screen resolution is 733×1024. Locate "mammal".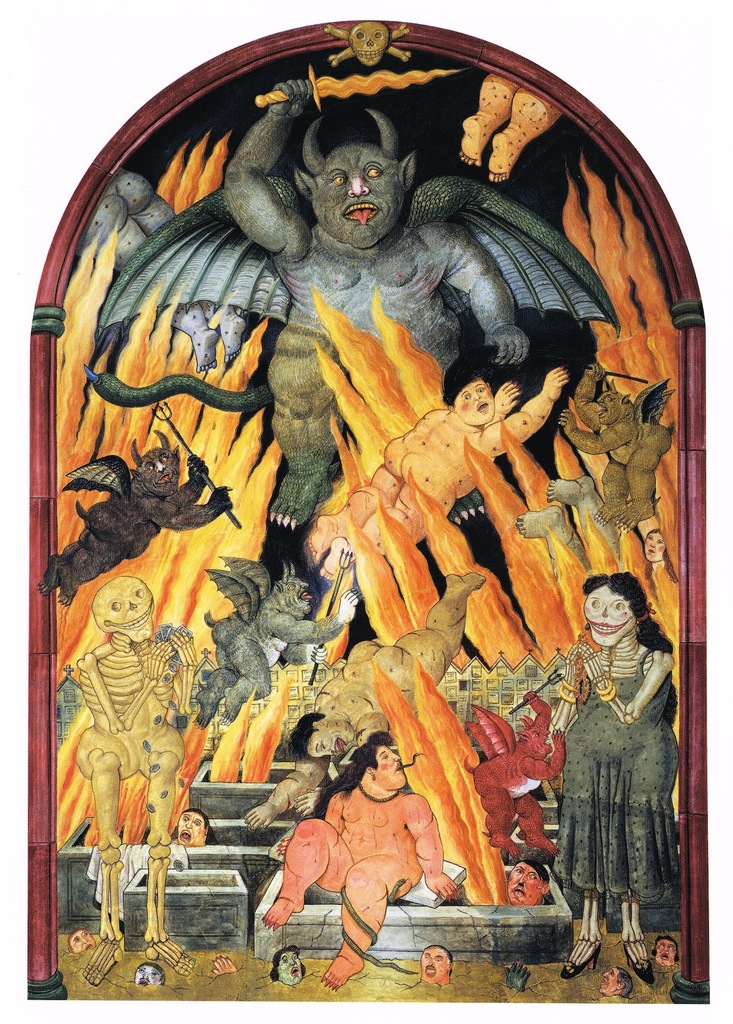
BBox(640, 525, 676, 584).
